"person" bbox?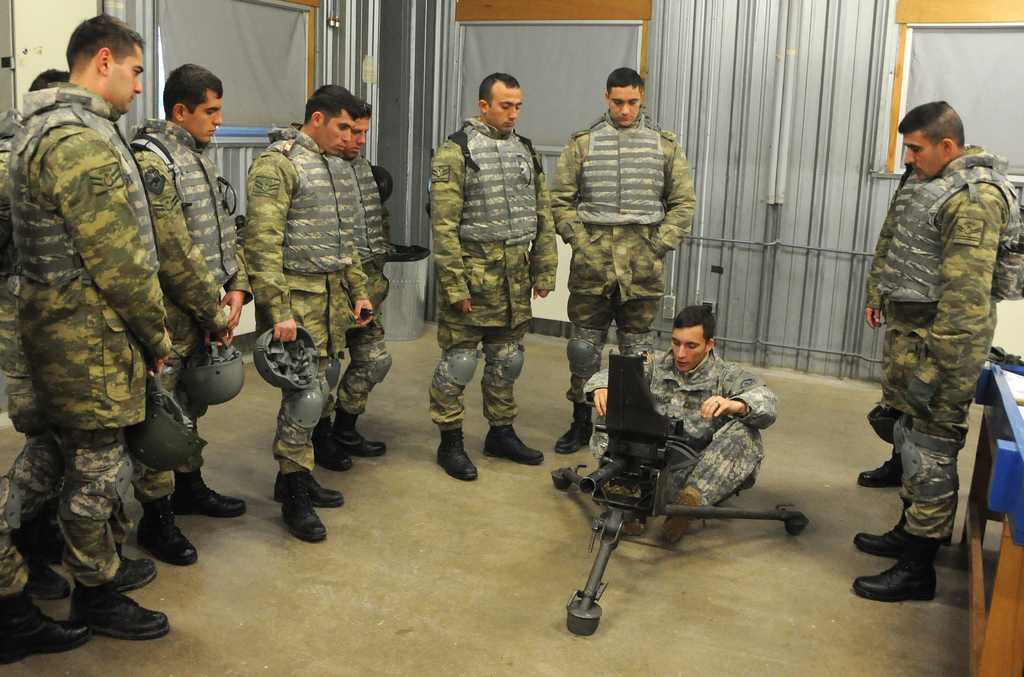
{"x1": 136, "y1": 59, "x2": 241, "y2": 569}
